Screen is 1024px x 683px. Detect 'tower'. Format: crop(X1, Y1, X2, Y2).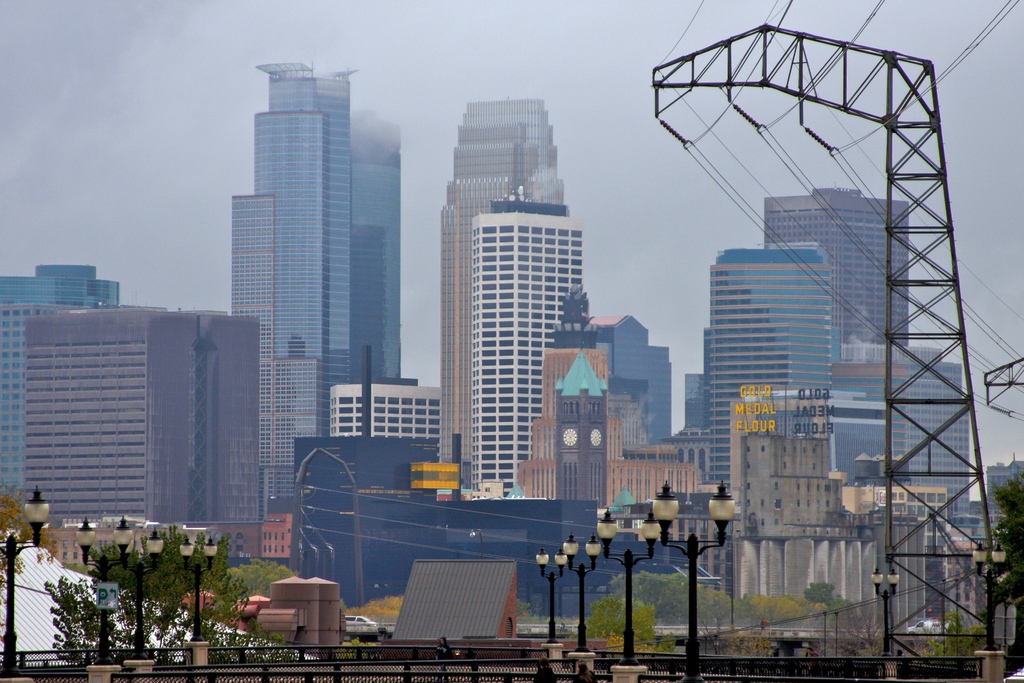
crop(469, 198, 585, 489).
